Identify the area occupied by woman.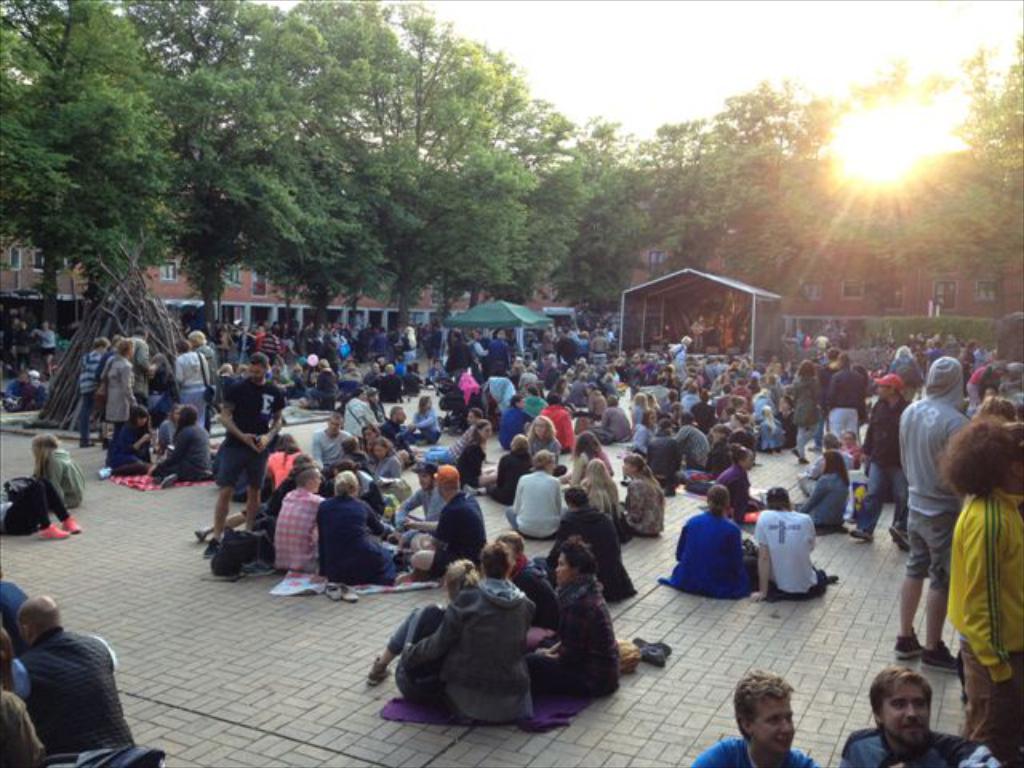
Area: x1=790 y1=360 x2=822 y2=454.
